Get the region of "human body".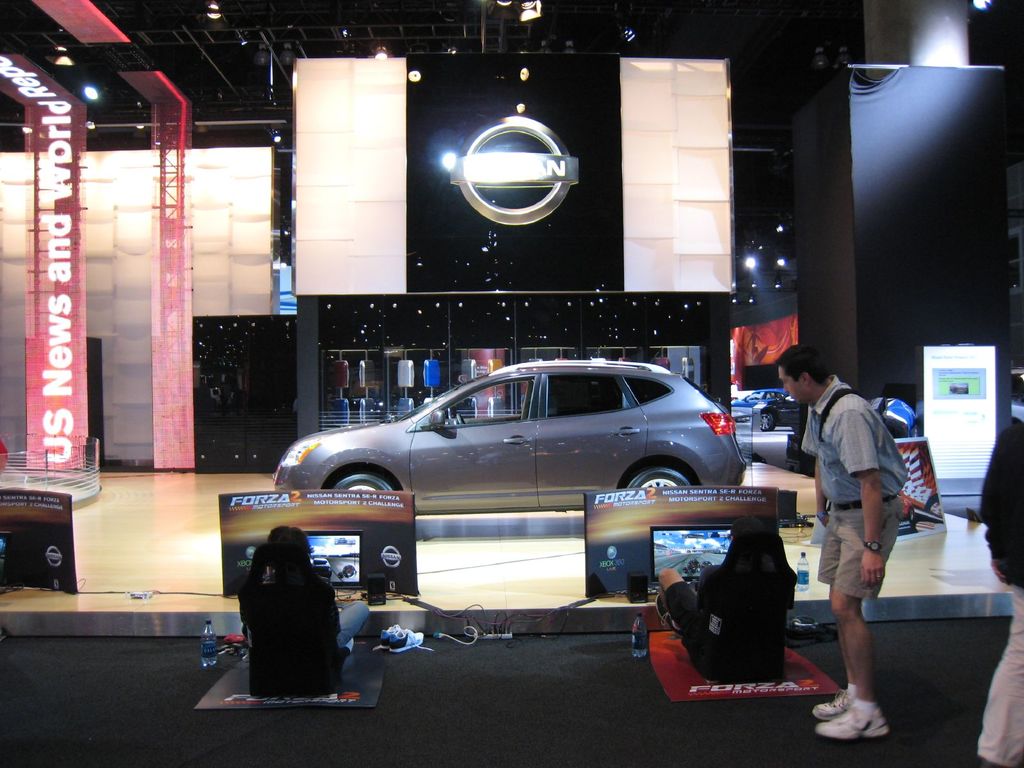
x1=975 y1=426 x2=1023 y2=767.
